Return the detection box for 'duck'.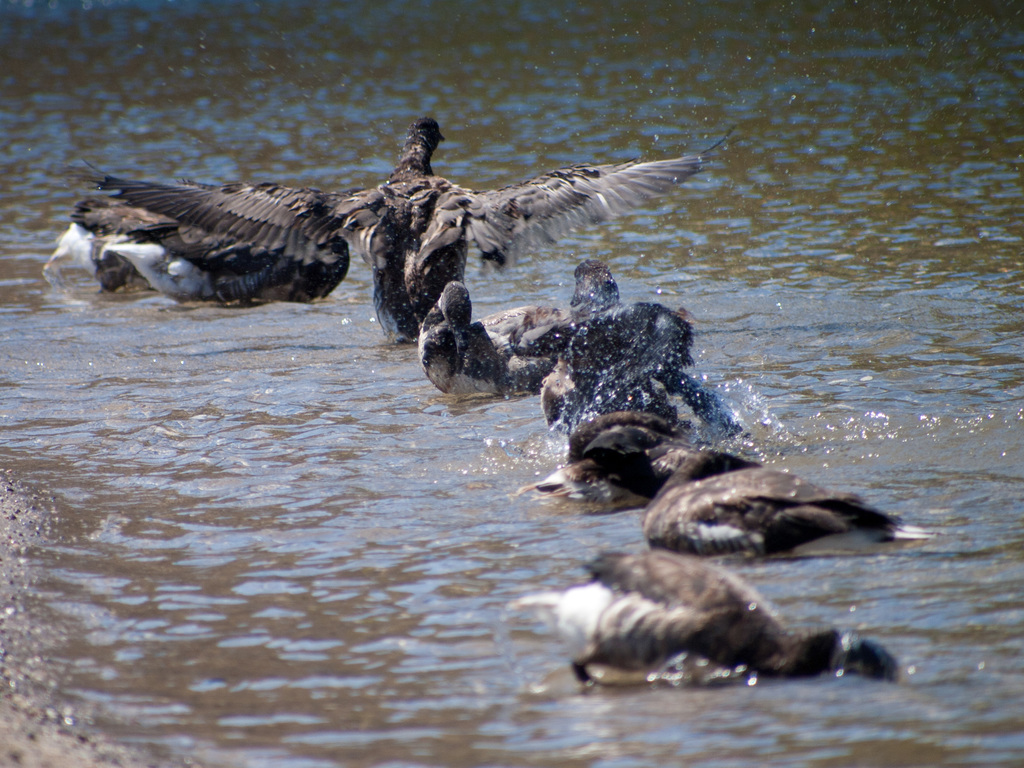
x1=539 y1=388 x2=764 y2=530.
